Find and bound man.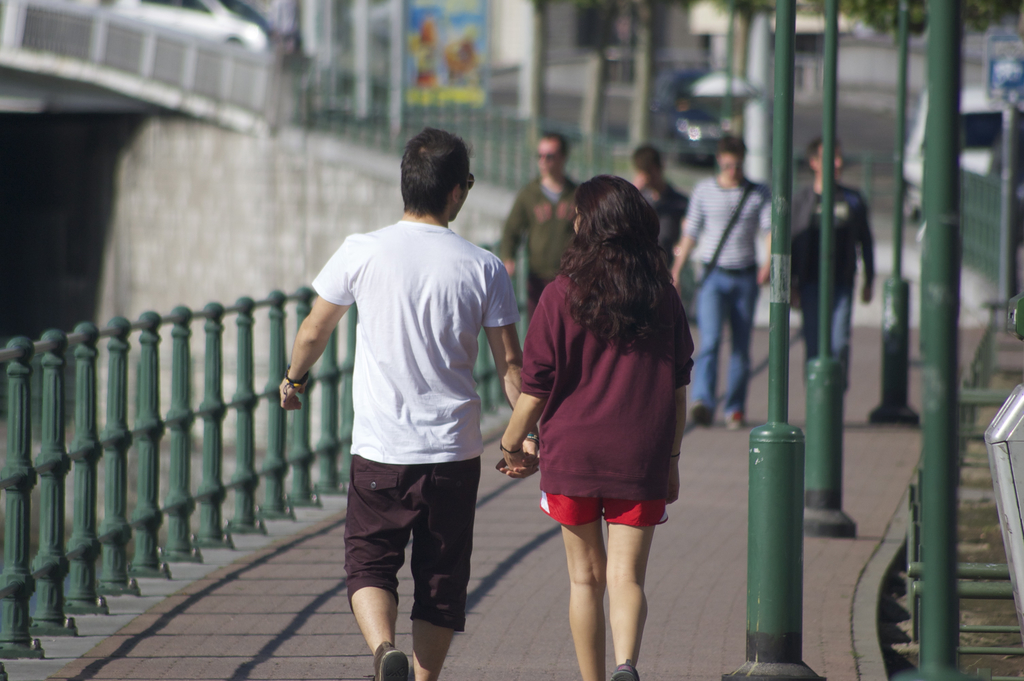
Bound: x1=496 y1=130 x2=580 y2=352.
